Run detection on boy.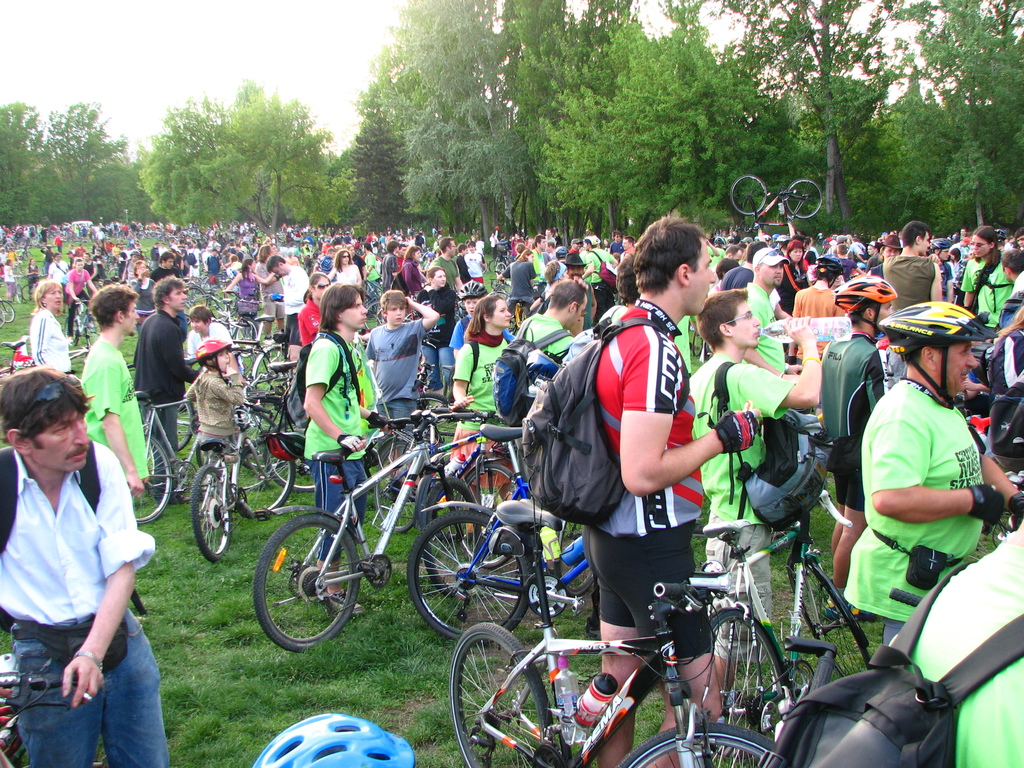
Result: crop(367, 292, 438, 478).
